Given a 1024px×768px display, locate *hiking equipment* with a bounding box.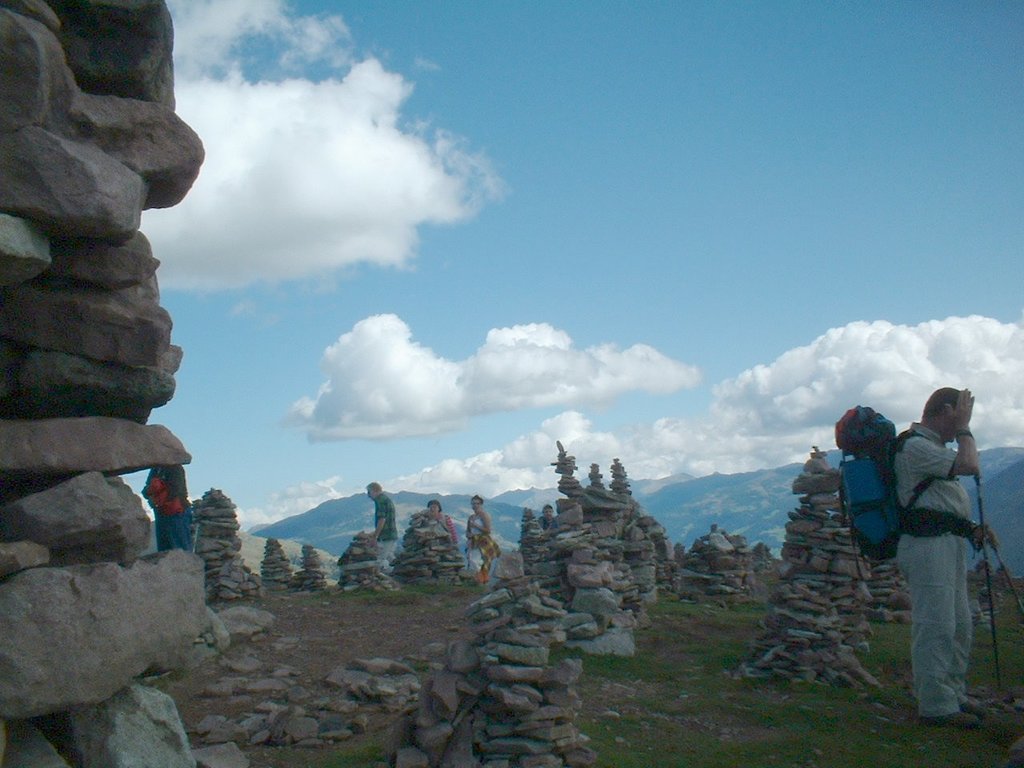
Located: 832 405 985 578.
